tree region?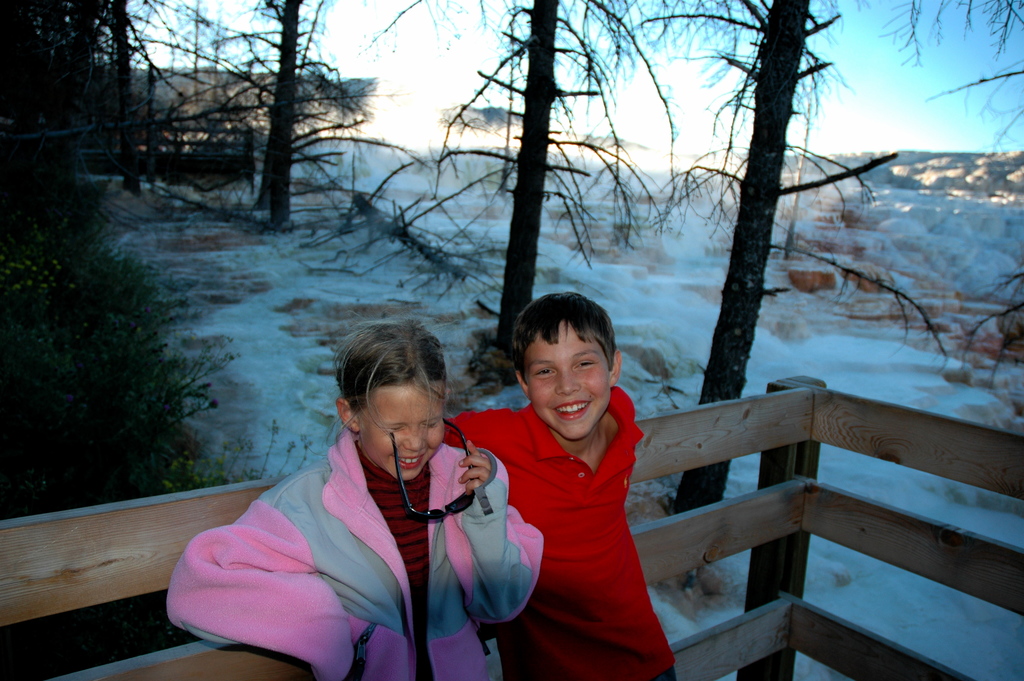
{"left": 451, "top": 0, "right": 650, "bottom": 334}
